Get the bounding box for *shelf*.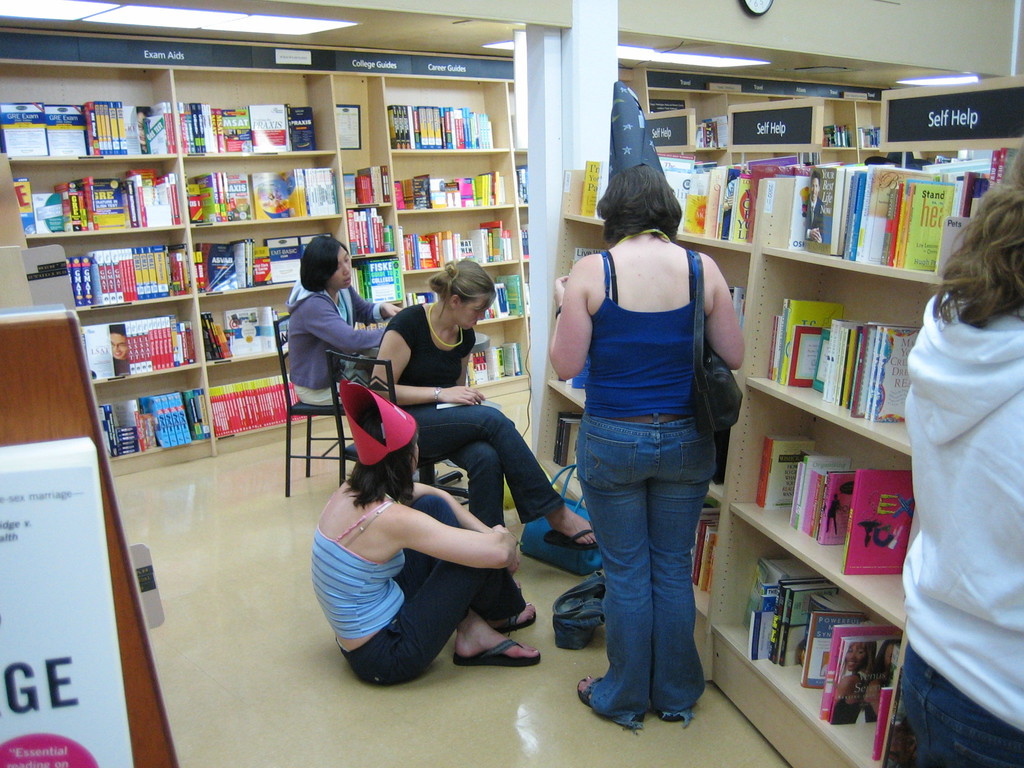
select_region(708, 362, 919, 637).
